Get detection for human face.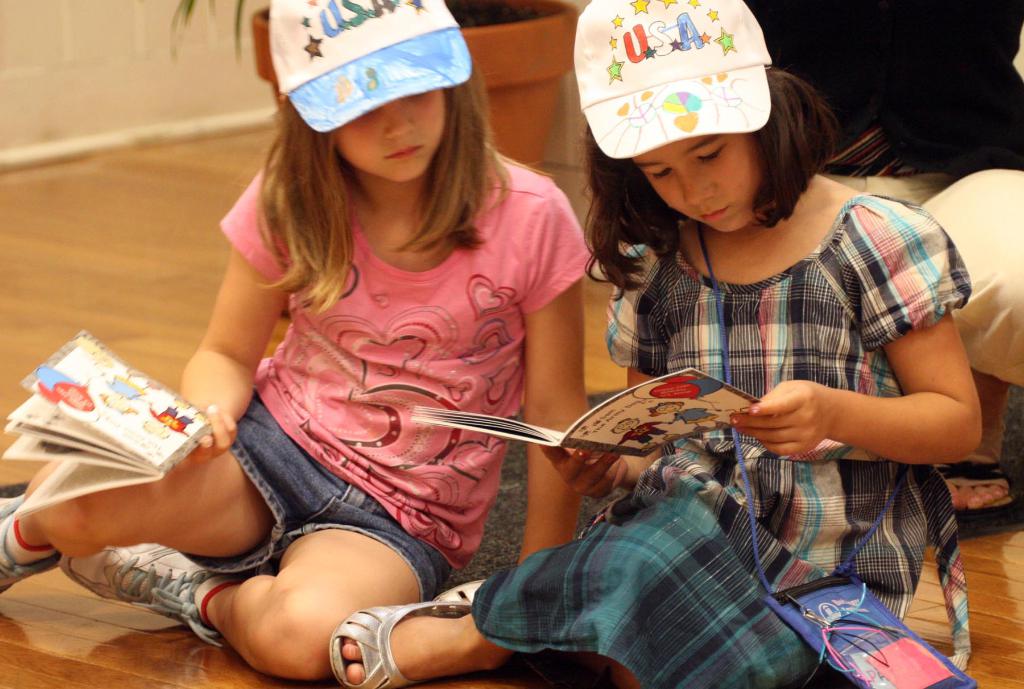
Detection: 339:88:451:182.
